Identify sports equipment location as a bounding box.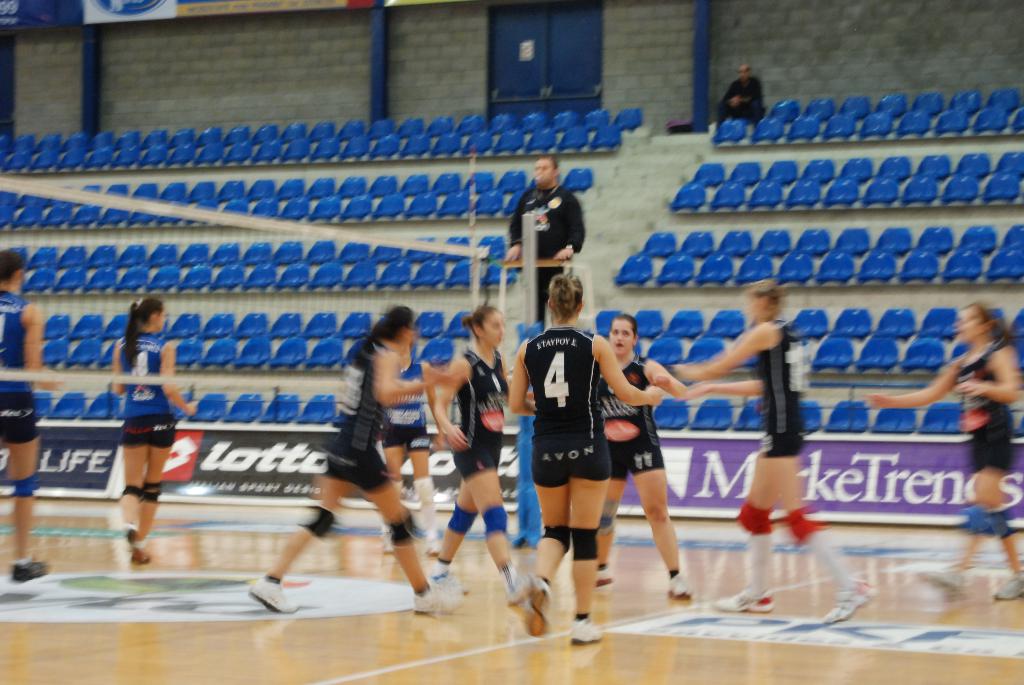
<region>0, 175, 527, 397</region>.
